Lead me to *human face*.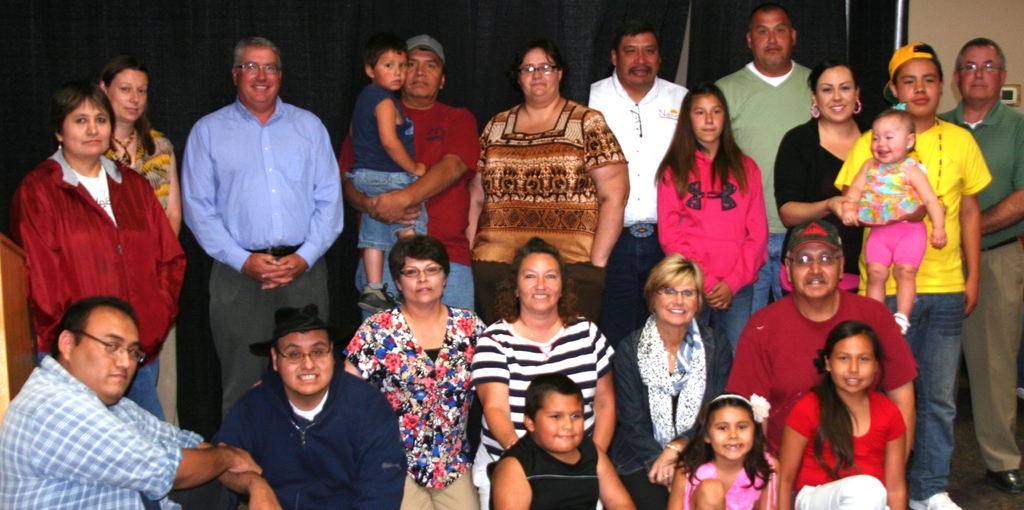
Lead to <region>753, 9, 790, 59</region>.
